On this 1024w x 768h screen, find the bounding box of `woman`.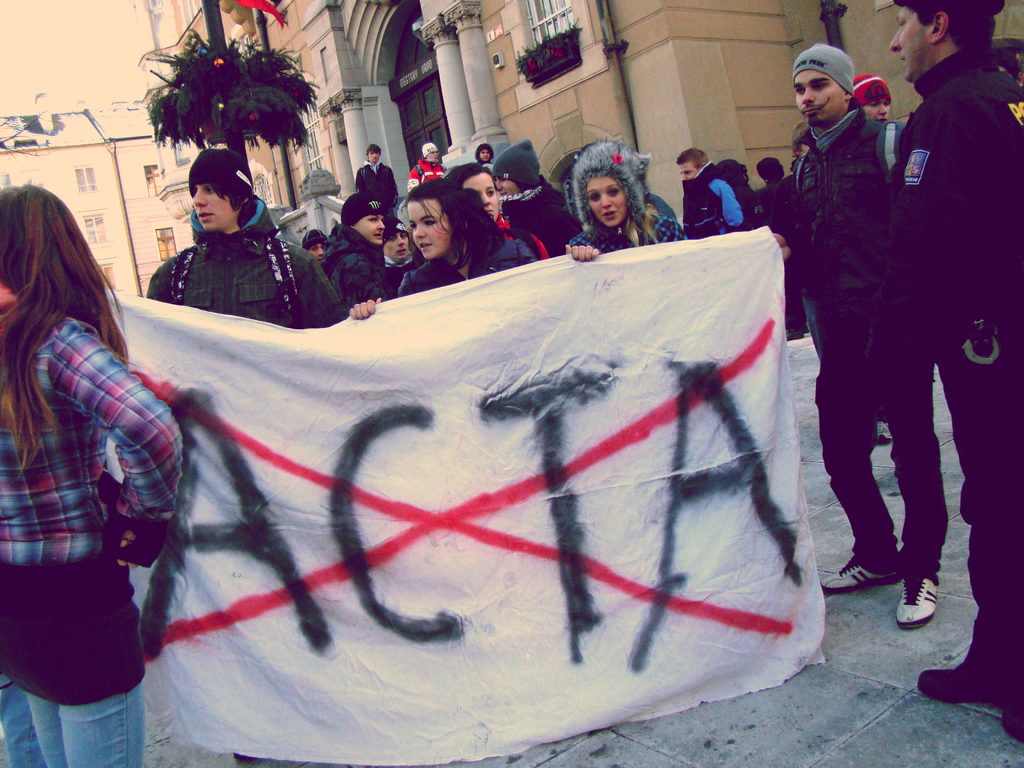
Bounding box: rect(563, 136, 695, 257).
